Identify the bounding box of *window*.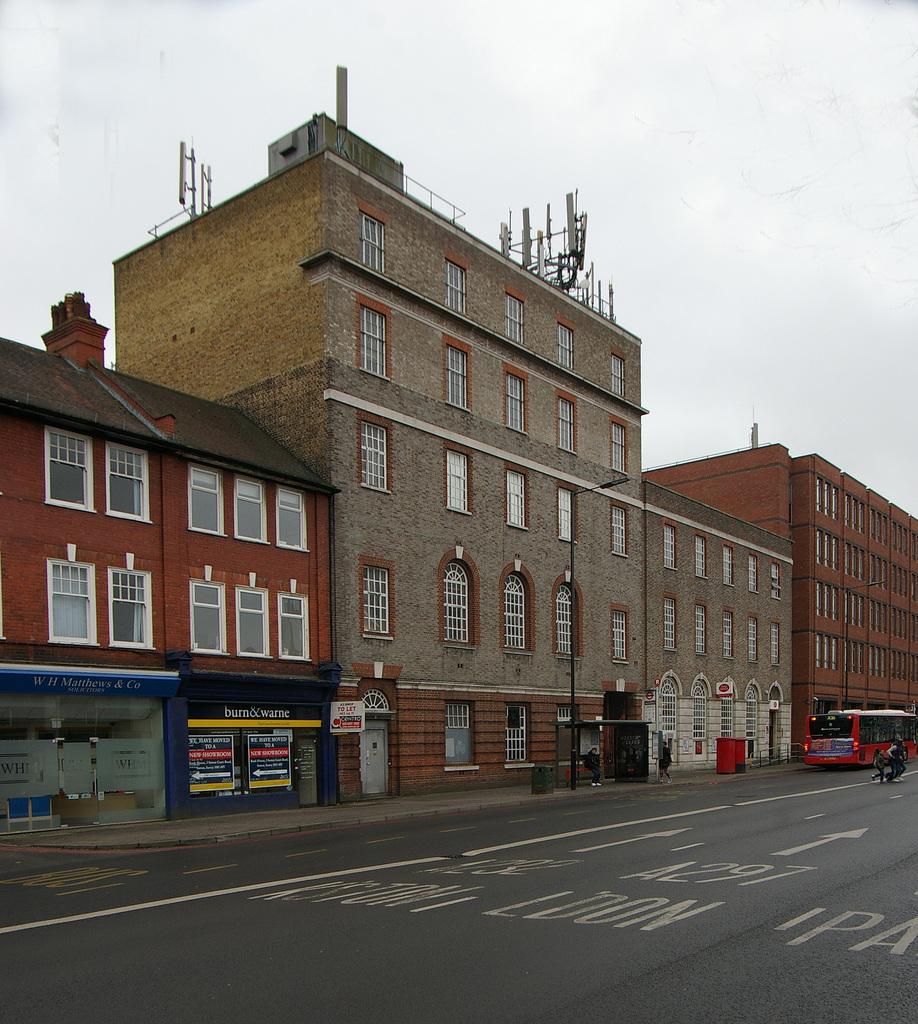
left=44, top=560, right=97, bottom=646.
